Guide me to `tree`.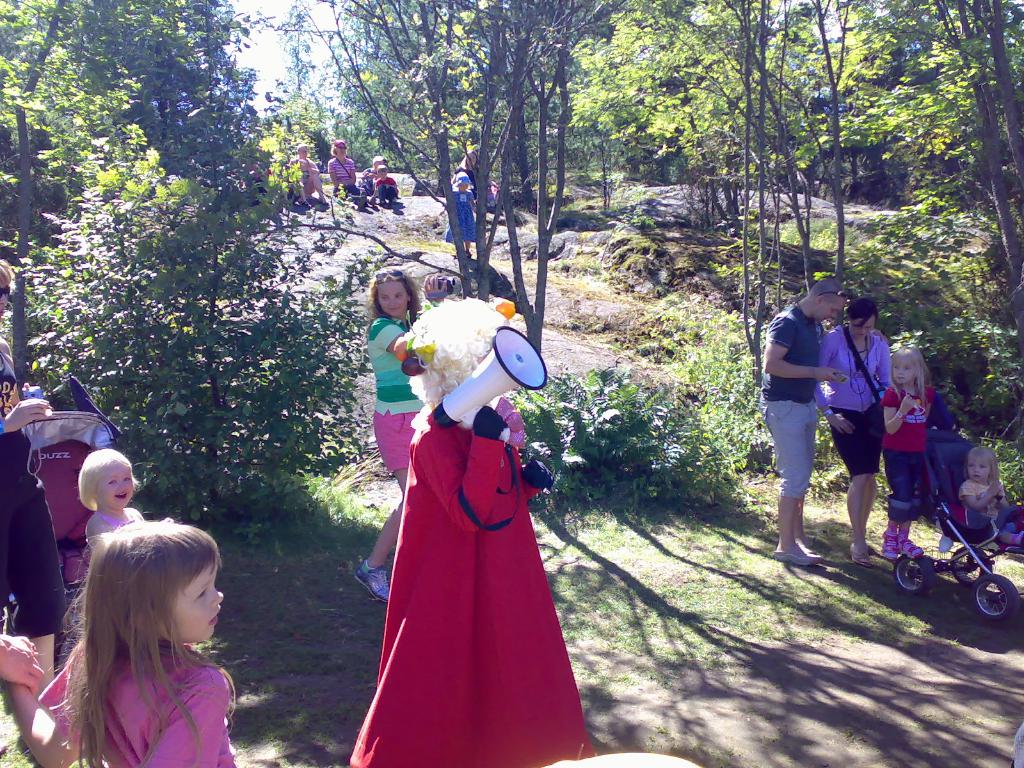
Guidance: (x1=33, y1=158, x2=379, y2=507).
